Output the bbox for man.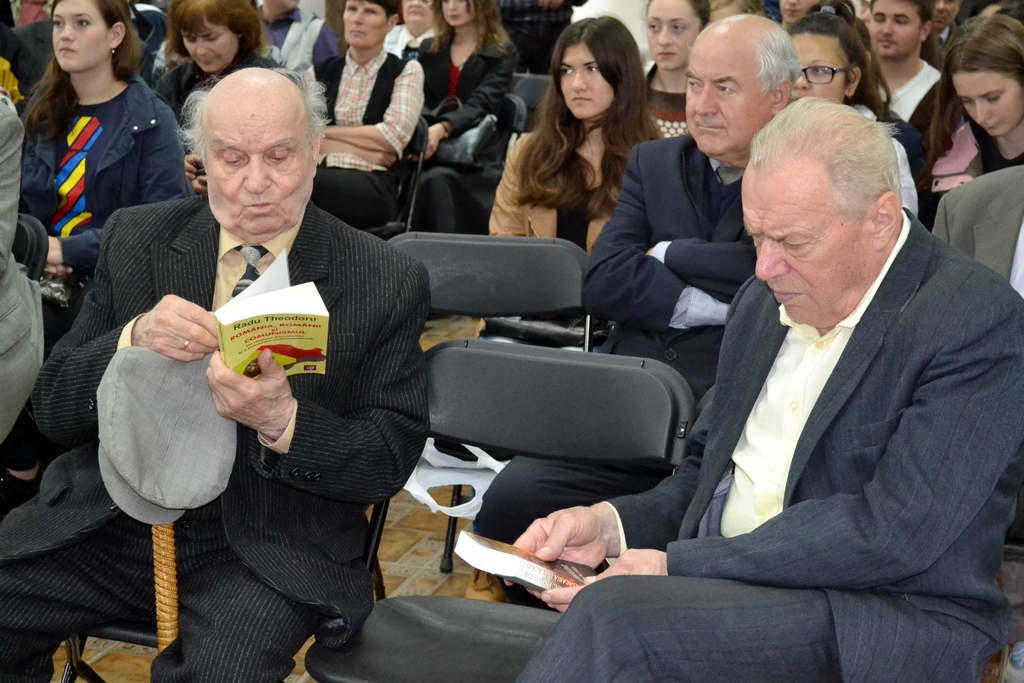
{"x1": 382, "y1": 0, "x2": 447, "y2": 62}.
